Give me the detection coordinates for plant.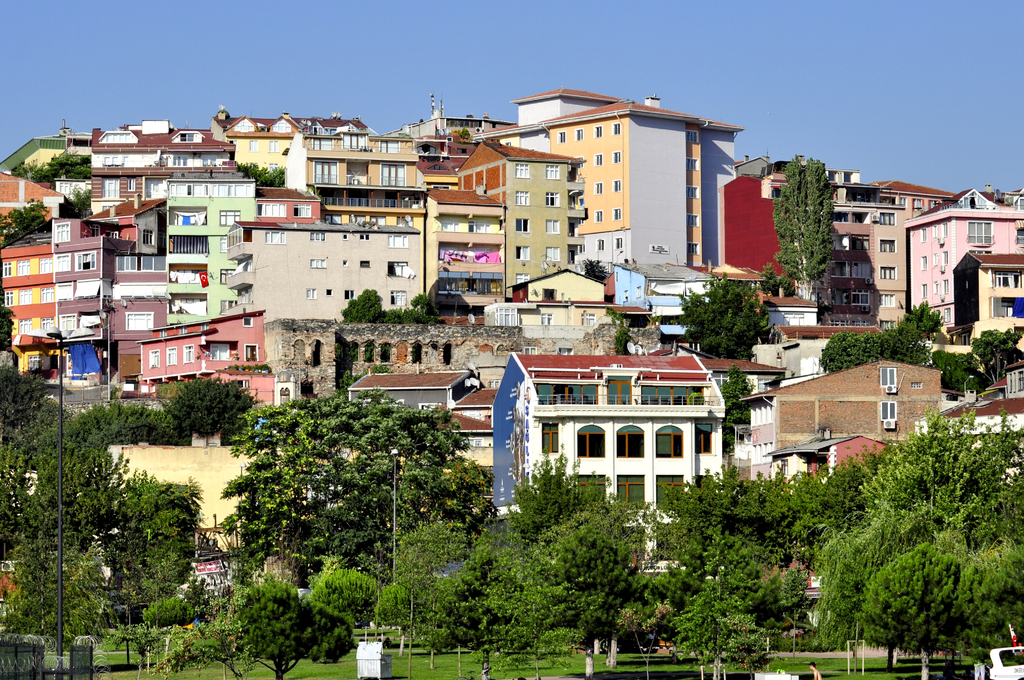
pyautogui.locateOnScreen(584, 258, 609, 280).
